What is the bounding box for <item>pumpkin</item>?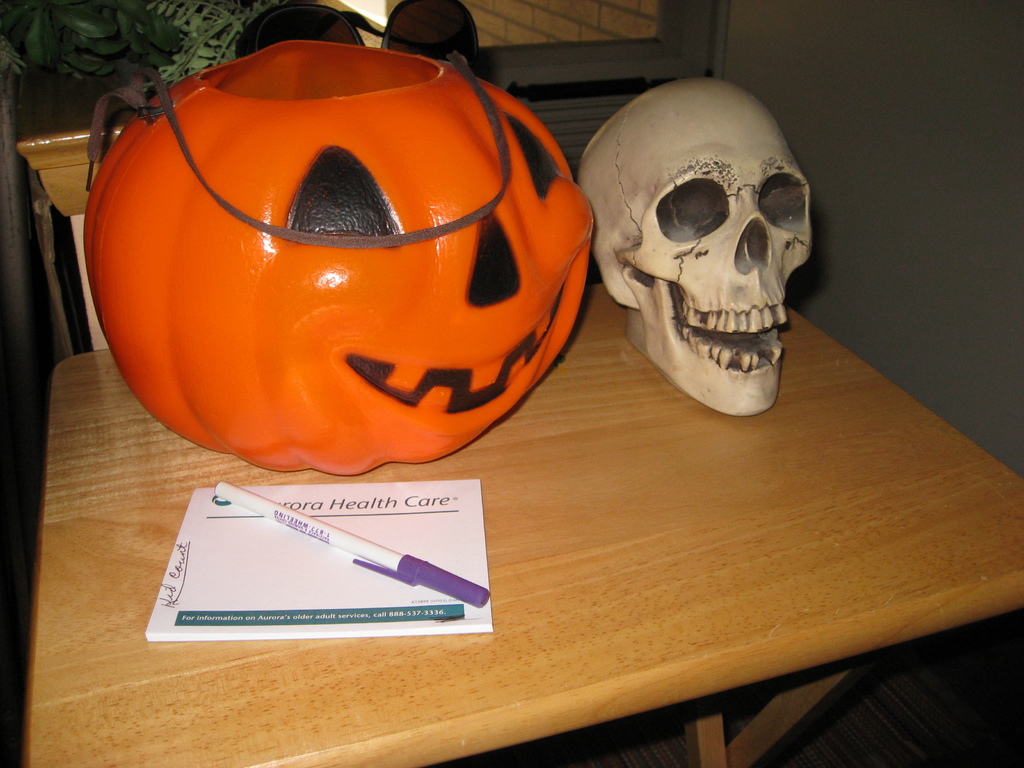
crop(88, 36, 599, 476).
